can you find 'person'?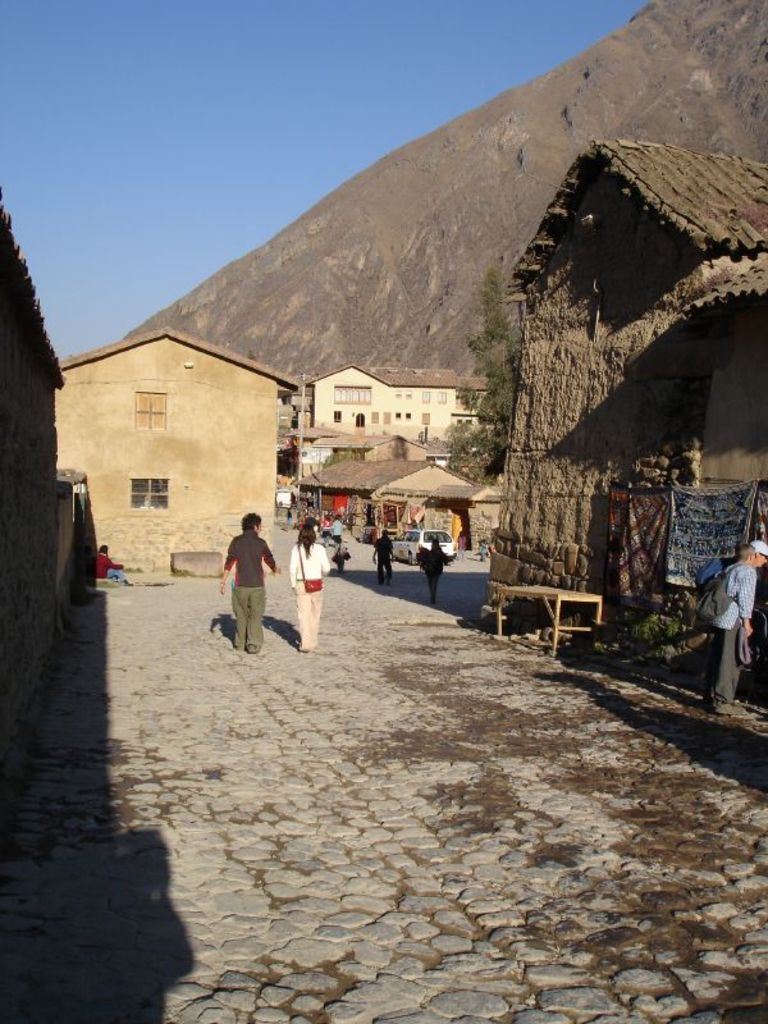
Yes, bounding box: l=214, t=504, r=274, b=653.
